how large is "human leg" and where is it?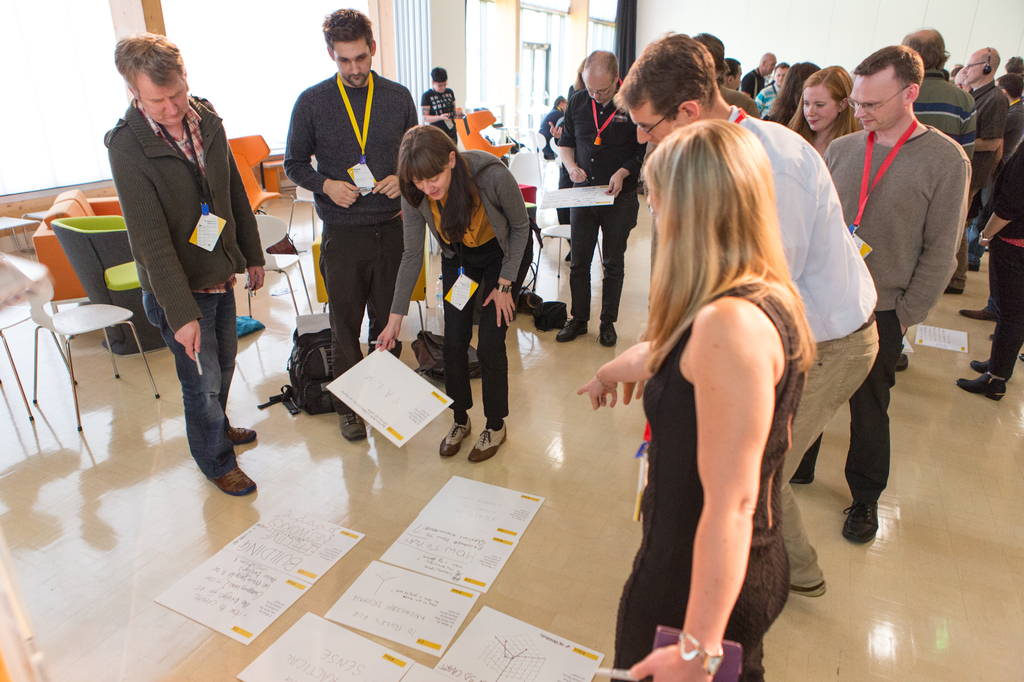
Bounding box: left=559, top=206, right=590, bottom=338.
